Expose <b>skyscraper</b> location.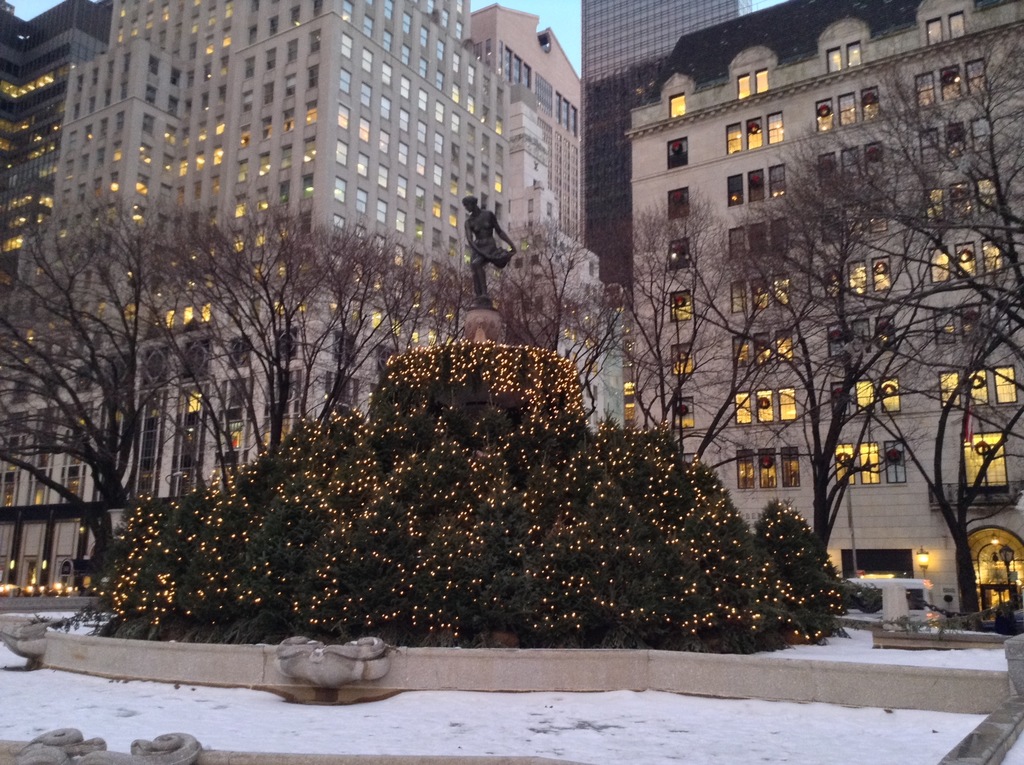
Exposed at (0, 0, 130, 341).
